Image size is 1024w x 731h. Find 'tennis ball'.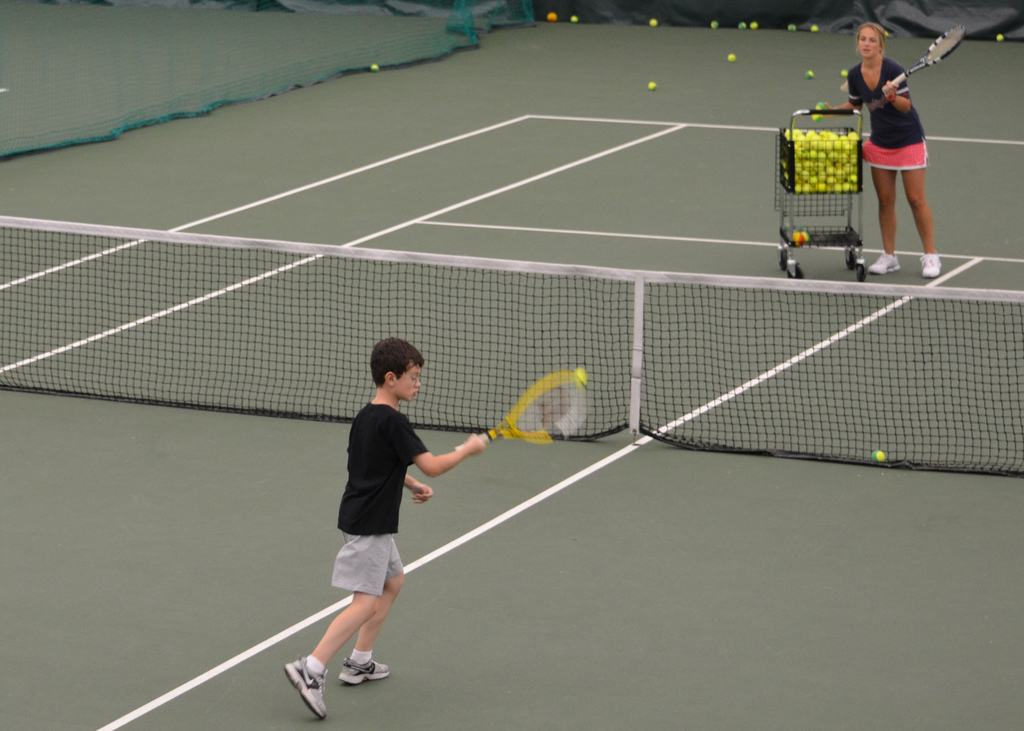
{"x1": 727, "y1": 54, "x2": 739, "y2": 62}.
